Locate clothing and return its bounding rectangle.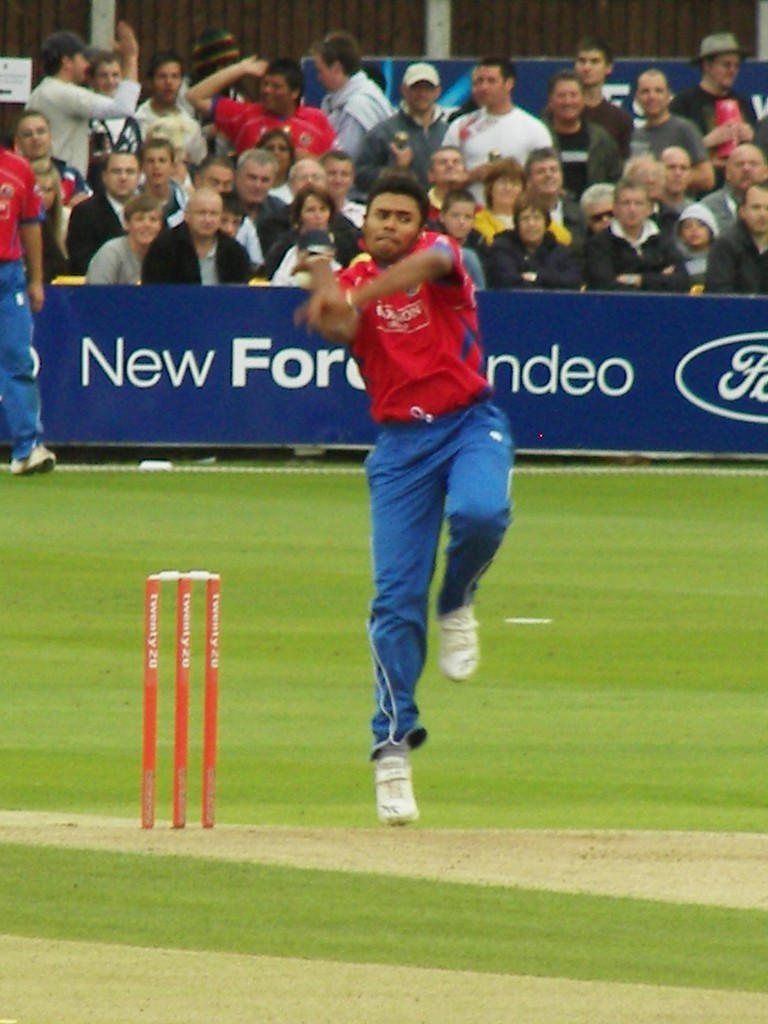
bbox=[134, 82, 217, 138].
